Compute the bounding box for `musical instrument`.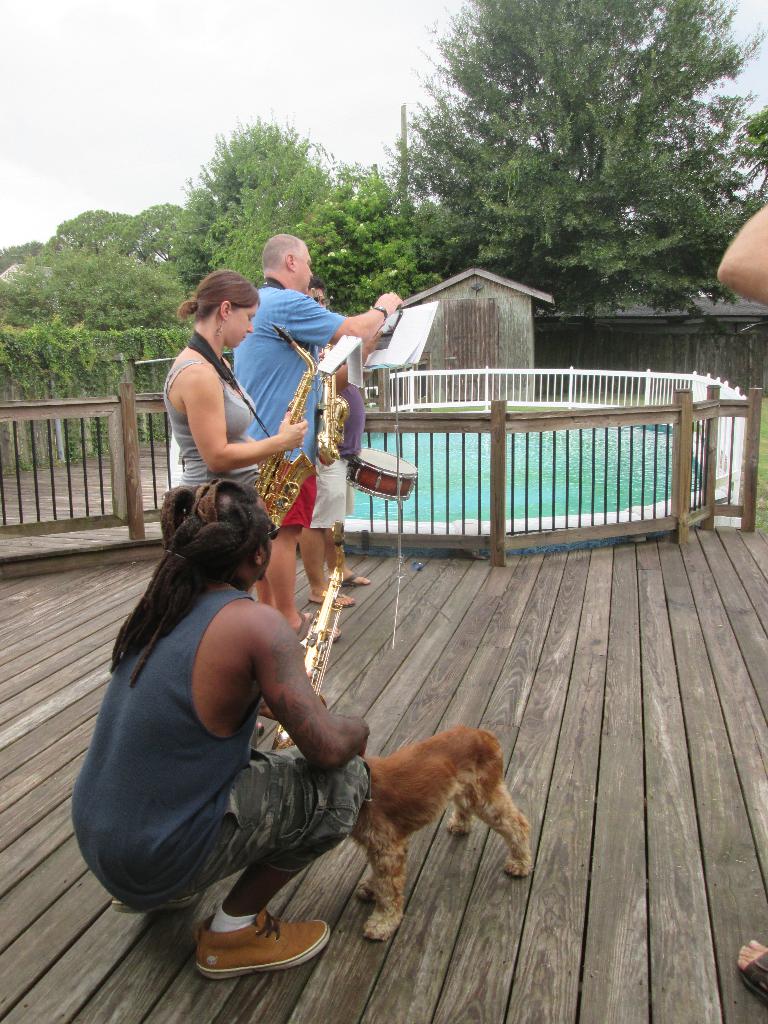
(269, 538, 351, 746).
